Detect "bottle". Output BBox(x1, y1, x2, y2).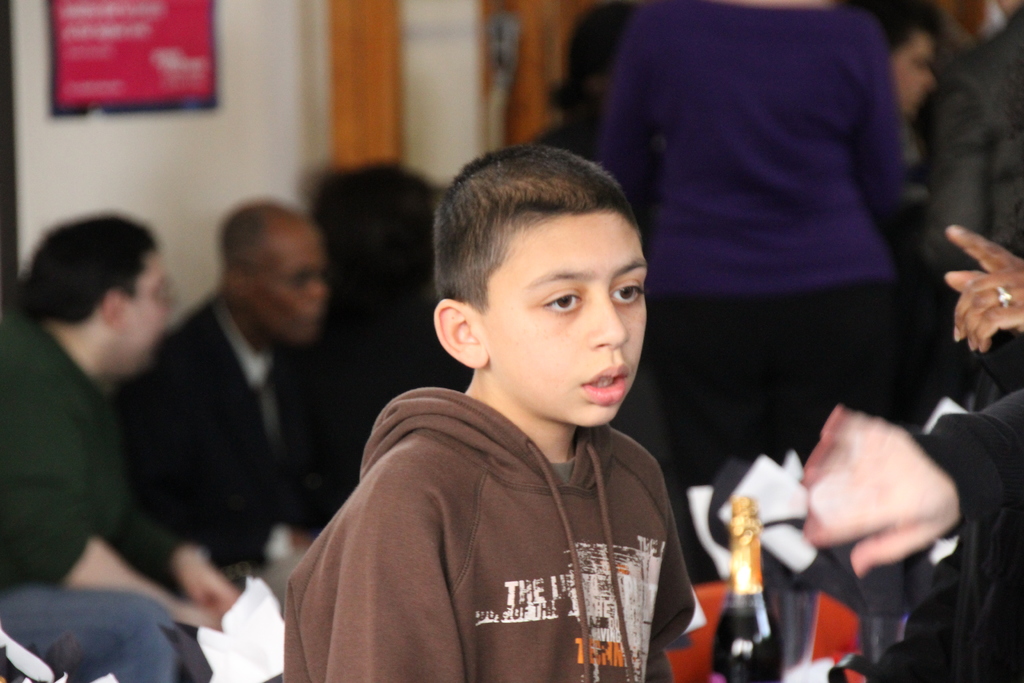
BBox(710, 495, 784, 682).
